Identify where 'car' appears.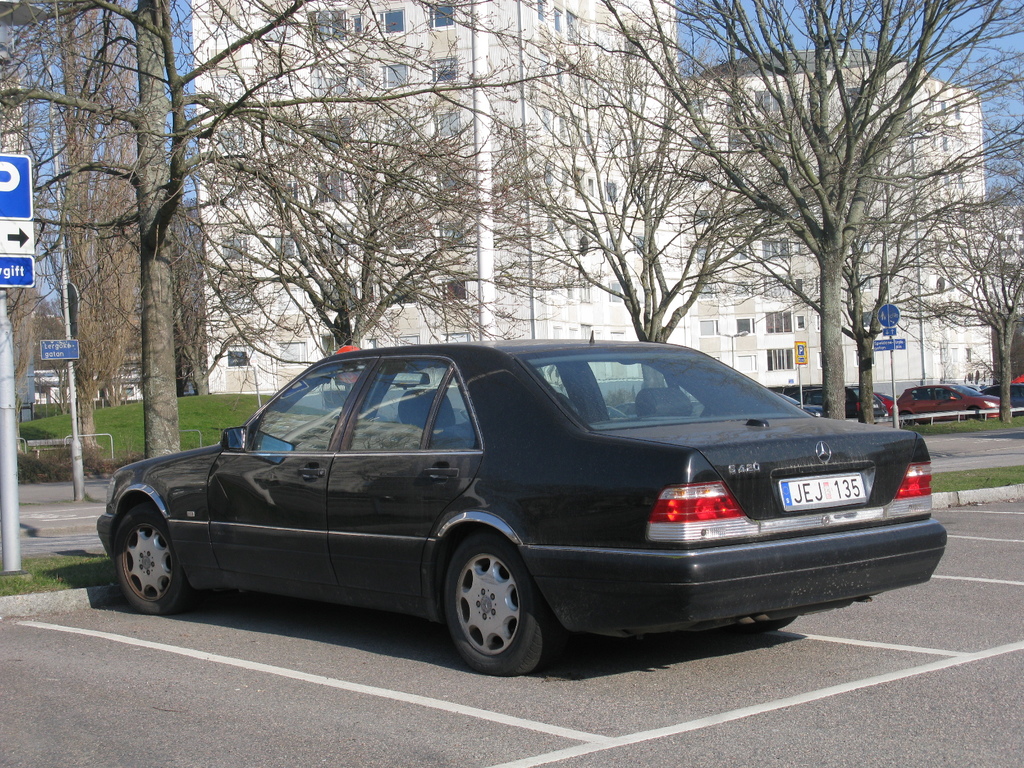
Appears at [714,392,825,426].
